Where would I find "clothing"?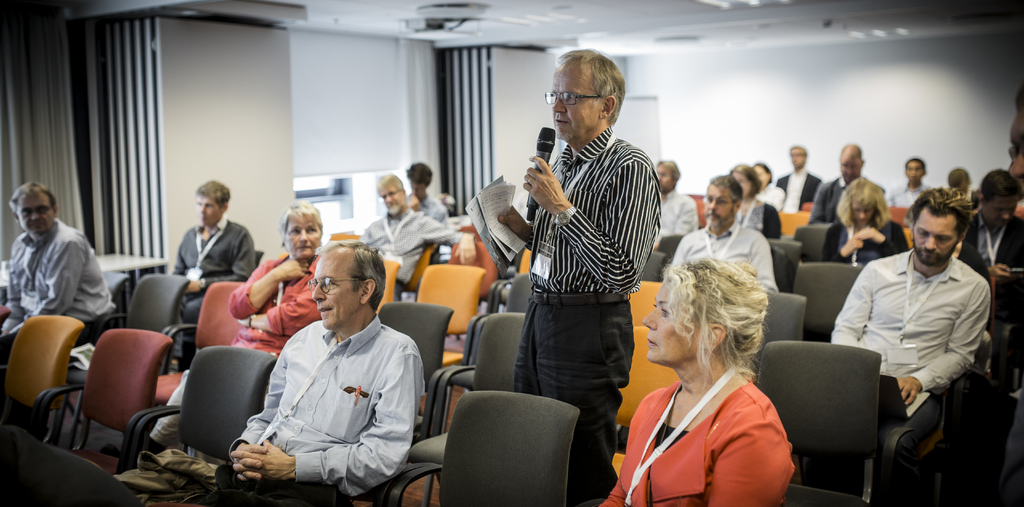
At (229, 253, 321, 353).
